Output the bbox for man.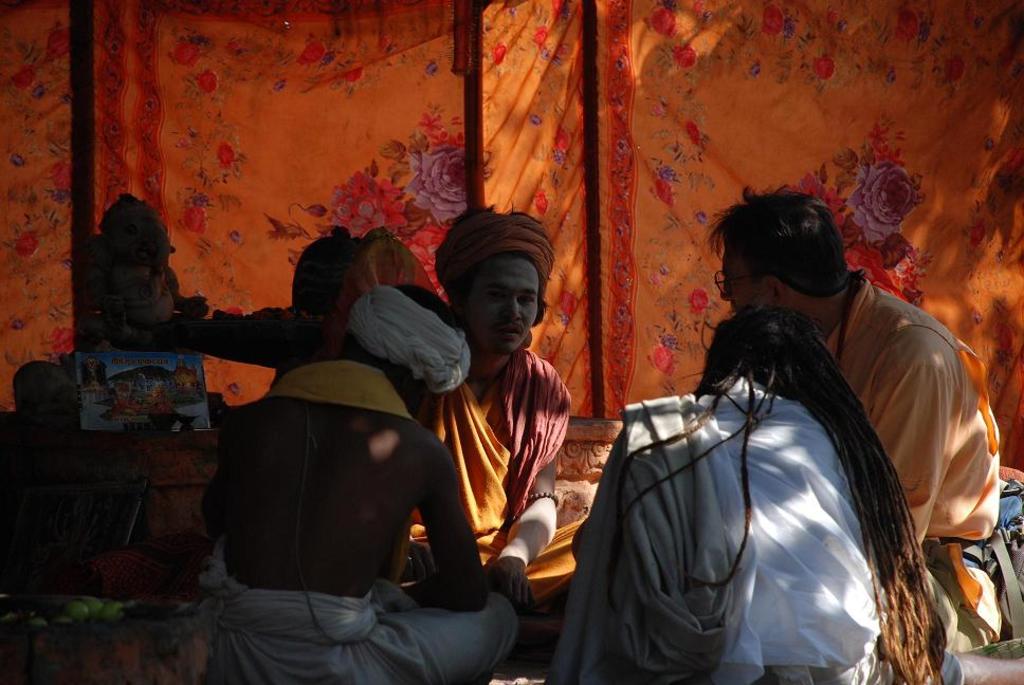
bbox(216, 283, 519, 684).
